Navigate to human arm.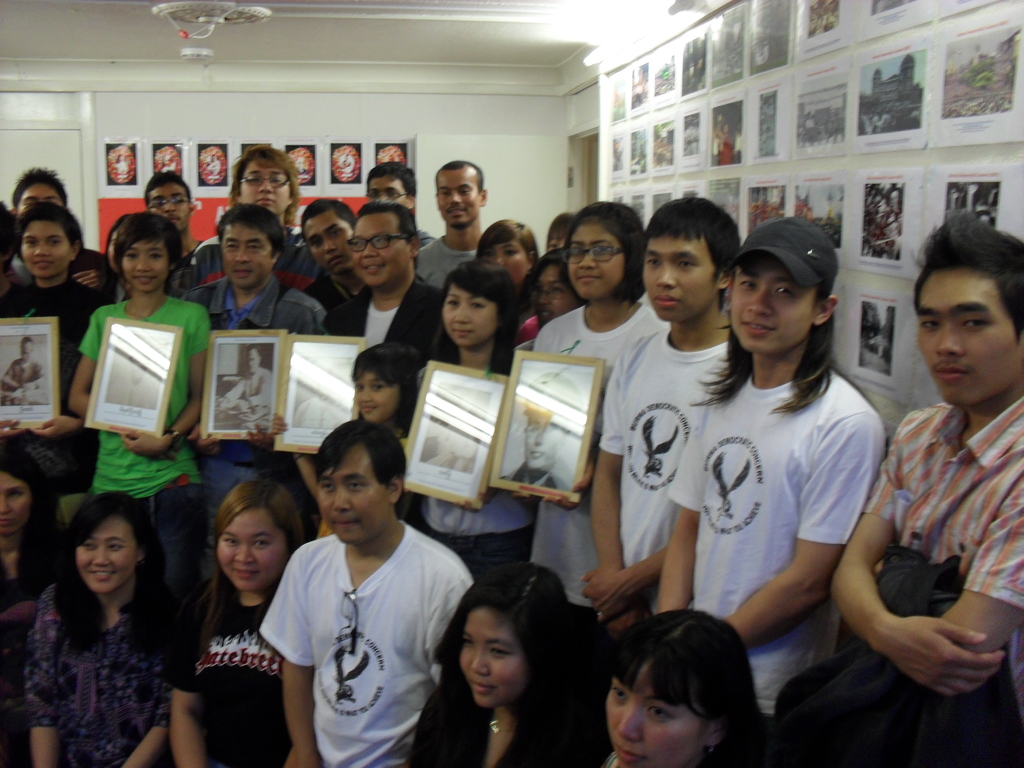
Navigation target: bbox(34, 410, 83, 444).
